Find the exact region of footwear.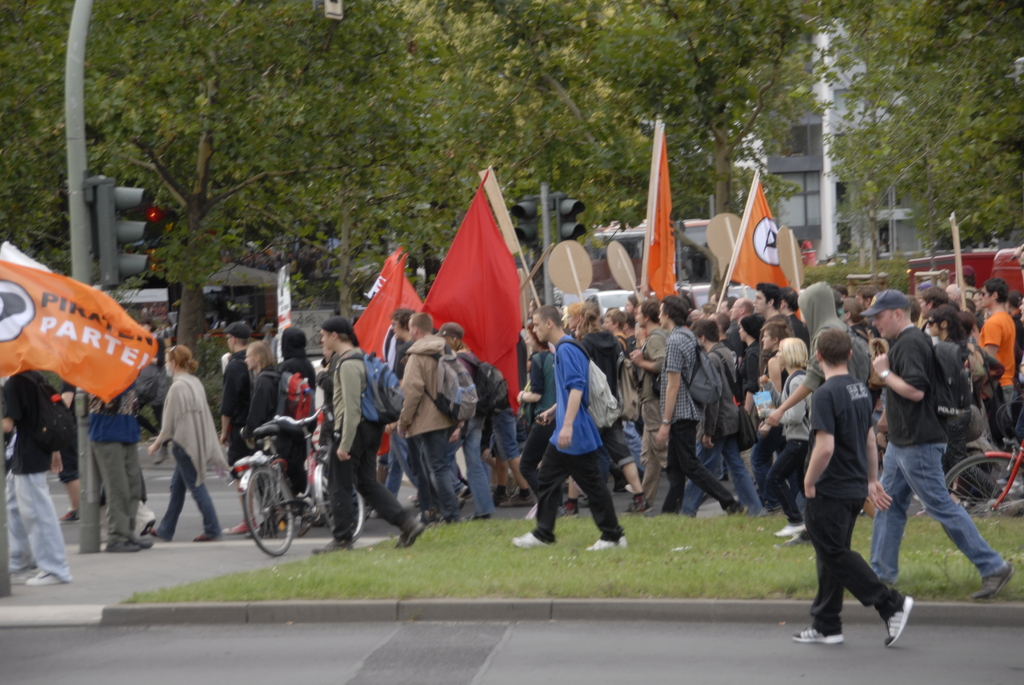
Exact region: 438,496,467,523.
